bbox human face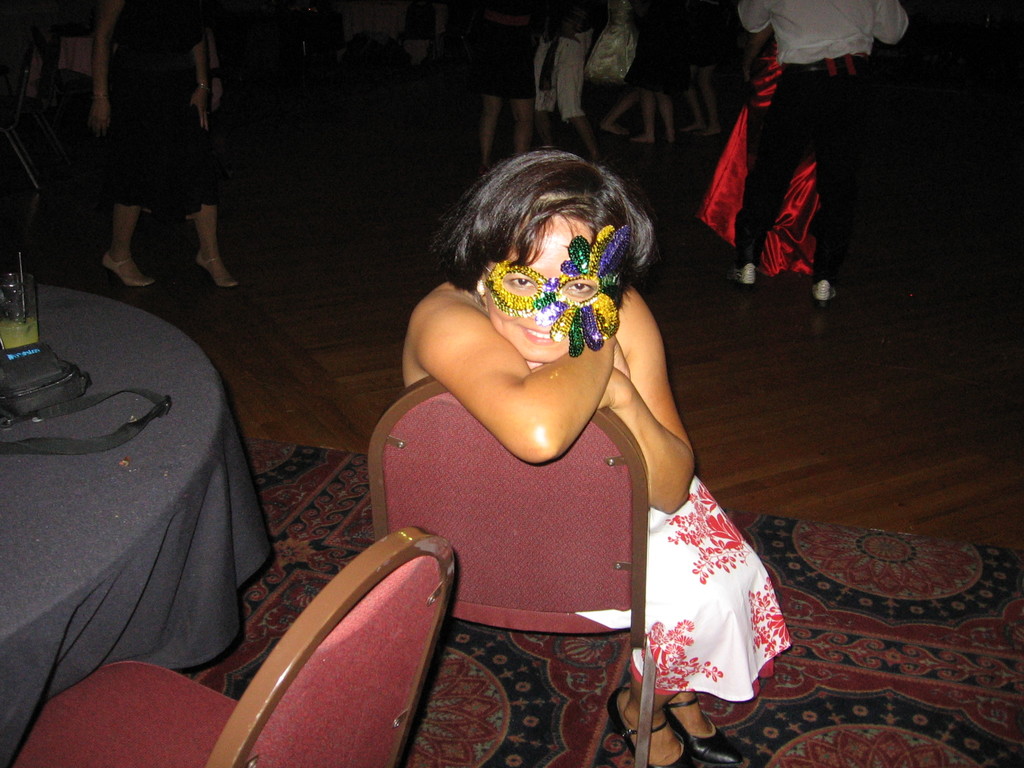
[left=484, top=217, right=595, bottom=361]
